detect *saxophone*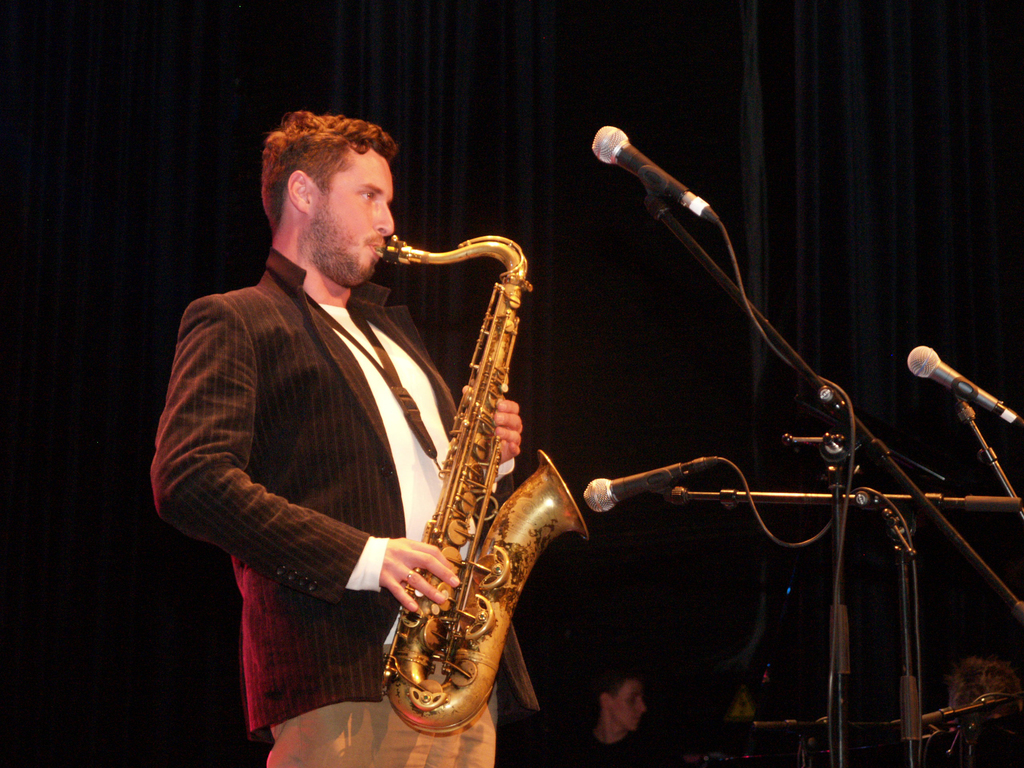
(369, 230, 589, 736)
